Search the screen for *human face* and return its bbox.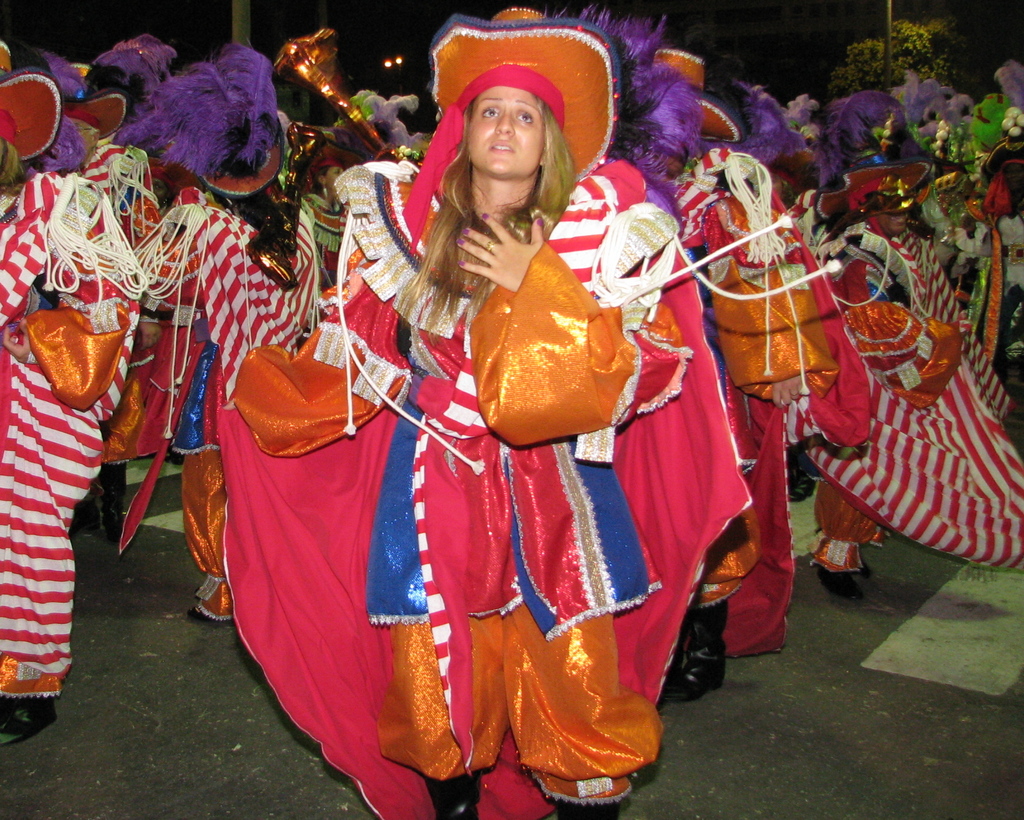
Found: box(467, 78, 546, 179).
